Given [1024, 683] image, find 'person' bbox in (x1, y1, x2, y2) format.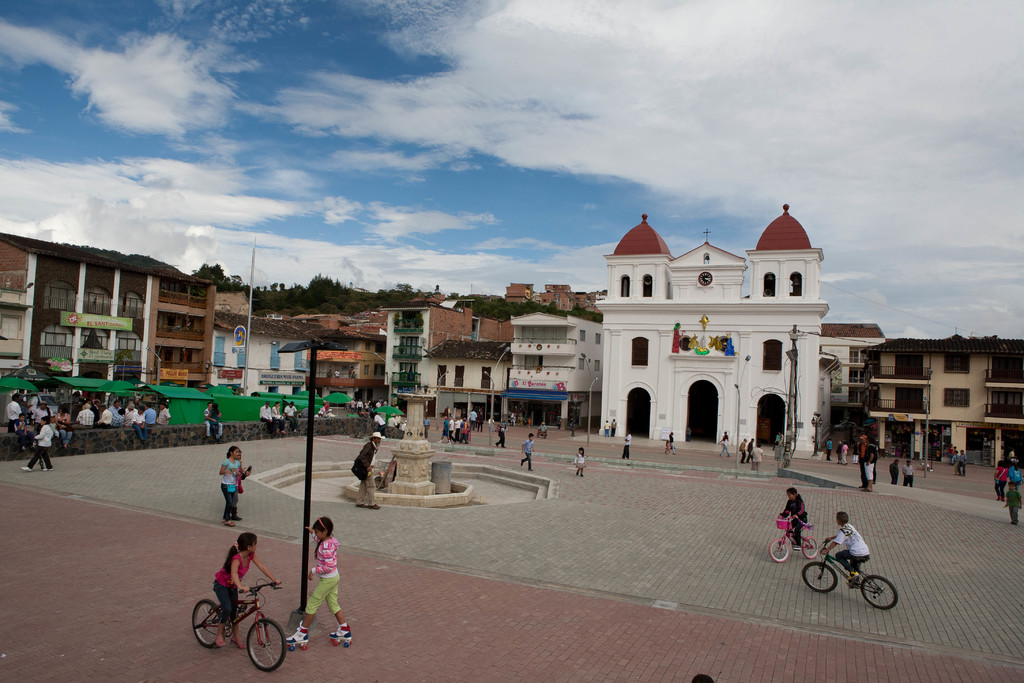
(840, 438, 849, 467).
